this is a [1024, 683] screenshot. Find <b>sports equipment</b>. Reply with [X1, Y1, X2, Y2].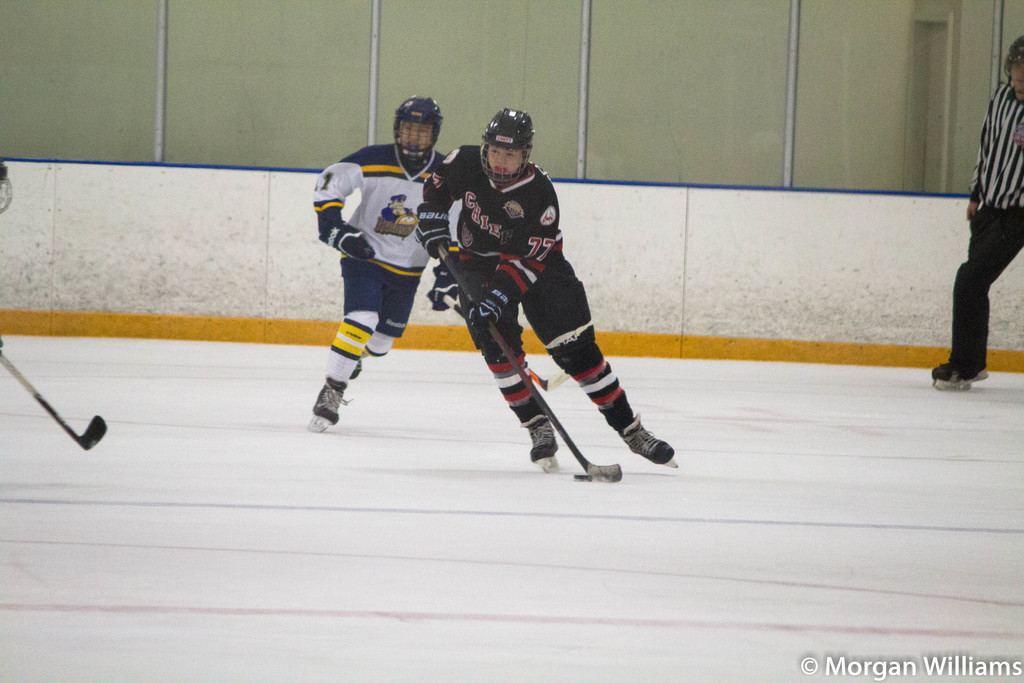
[435, 243, 623, 483].
